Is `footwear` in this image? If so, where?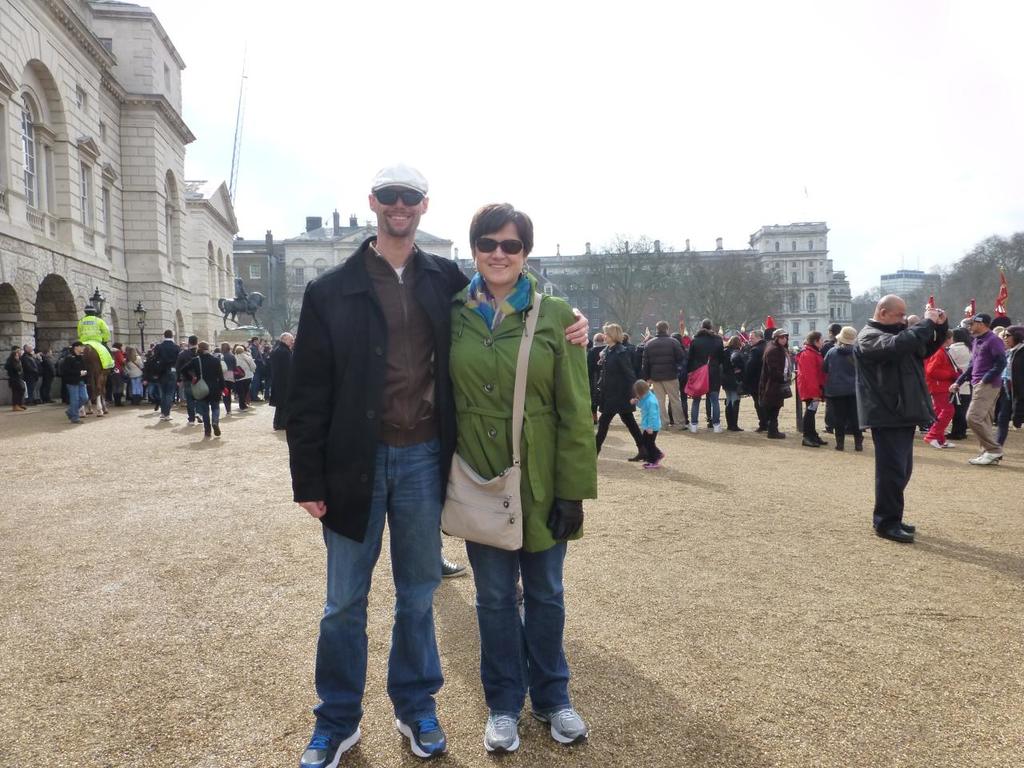
Yes, at box=[834, 438, 846, 451].
